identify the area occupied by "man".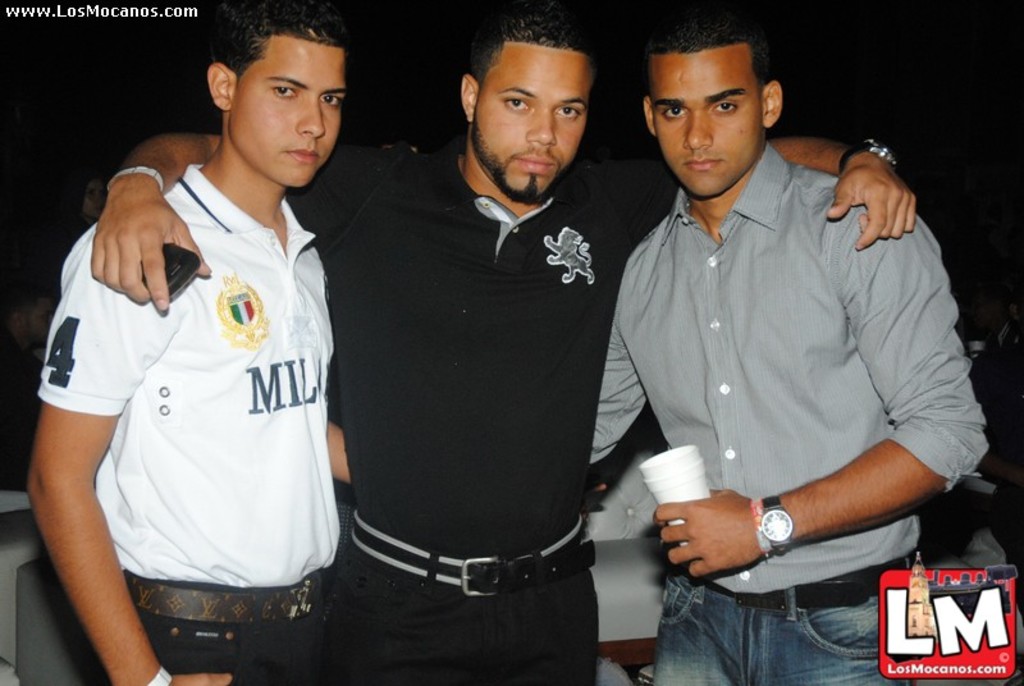
Area: 20 0 352 685.
